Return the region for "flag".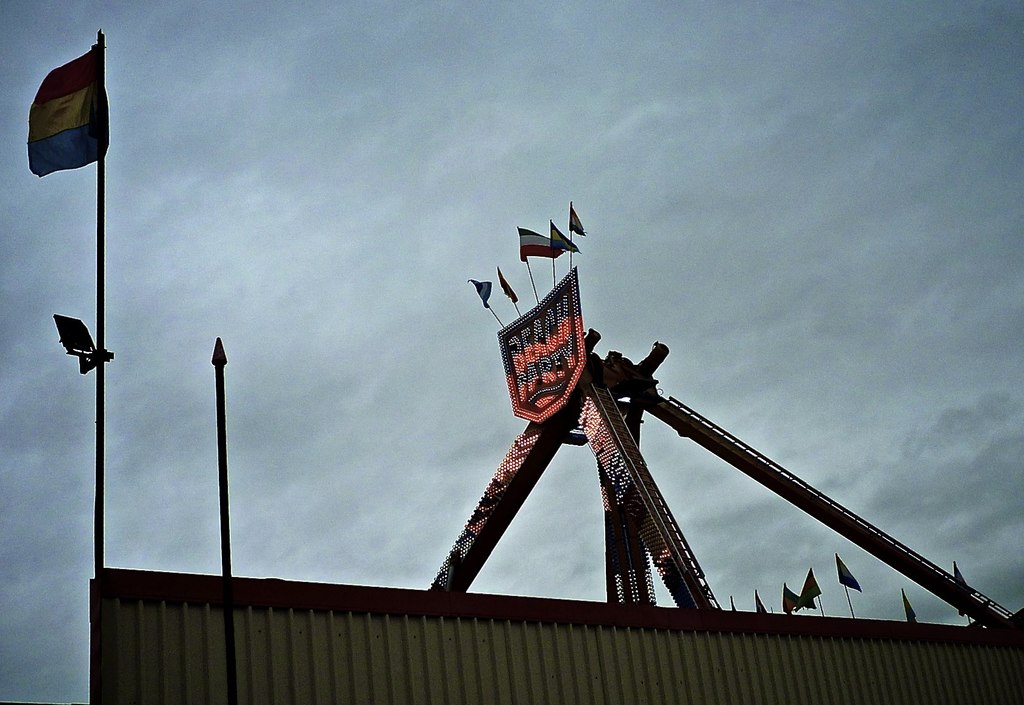
bbox=[496, 272, 522, 300].
